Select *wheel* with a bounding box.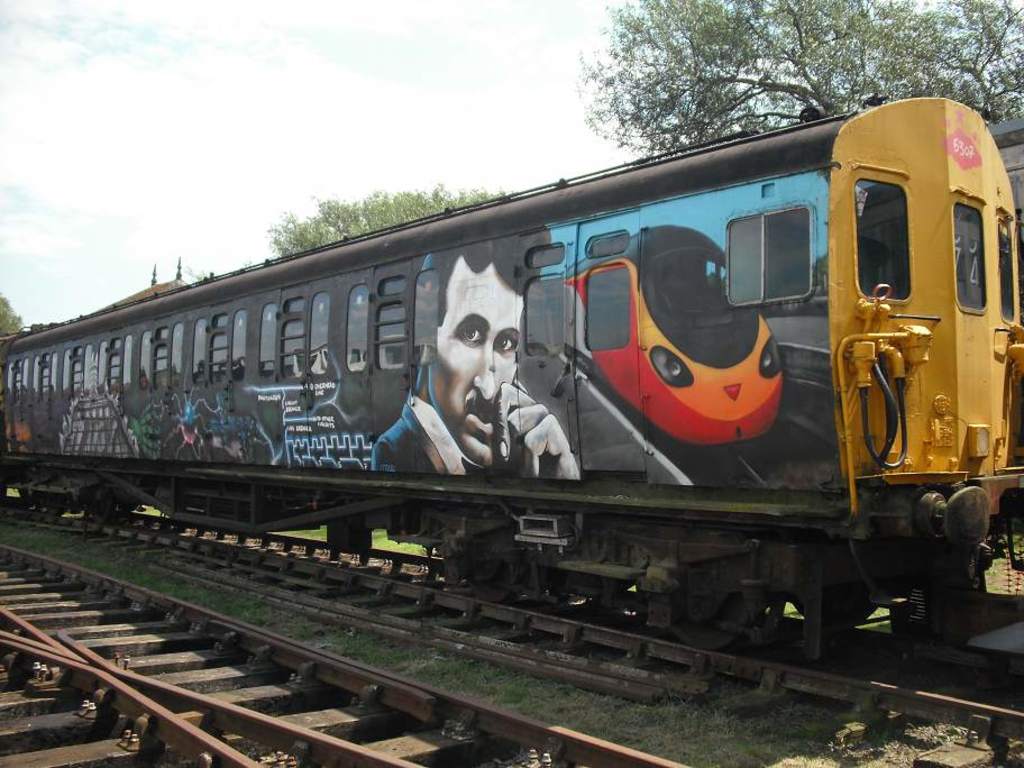
<box>646,573,764,658</box>.
